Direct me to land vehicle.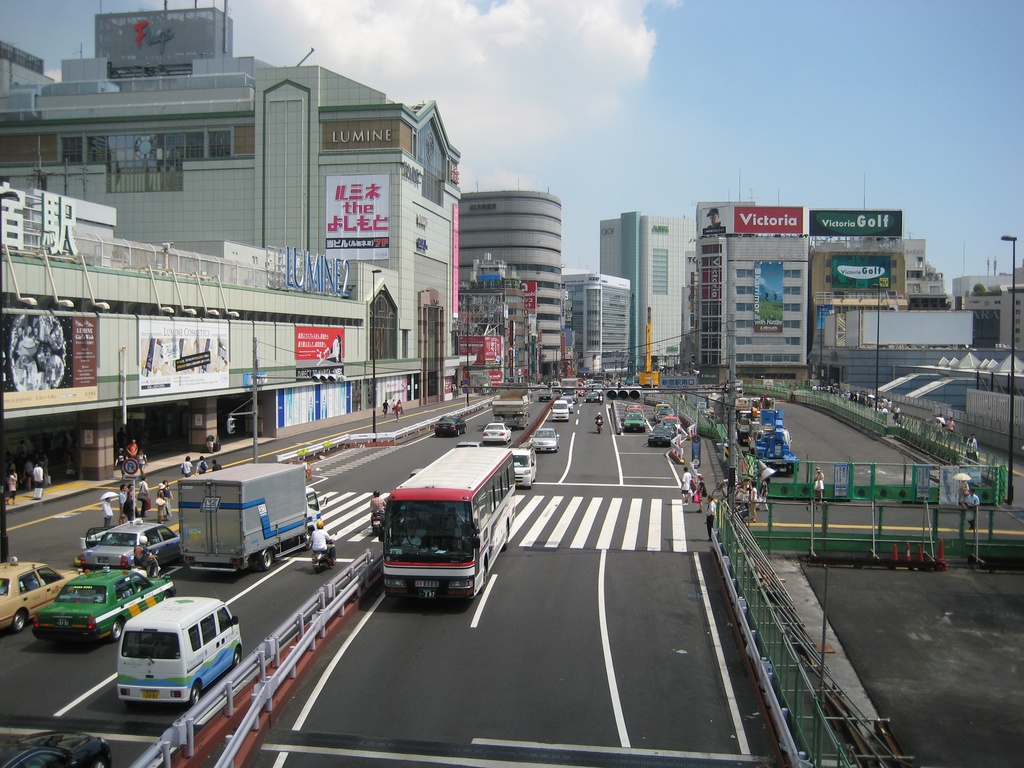
Direction: (left=552, top=397, right=569, bottom=421).
